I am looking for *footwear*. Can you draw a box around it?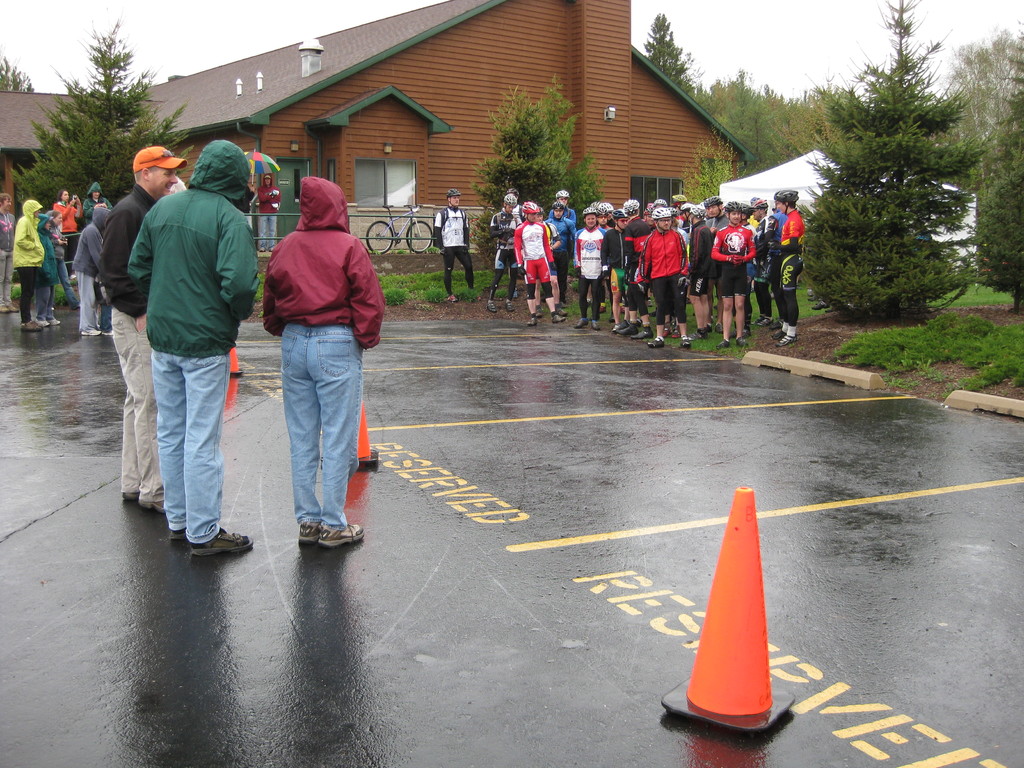
Sure, the bounding box is <bbox>194, 518, 250, 553</bbox>.
